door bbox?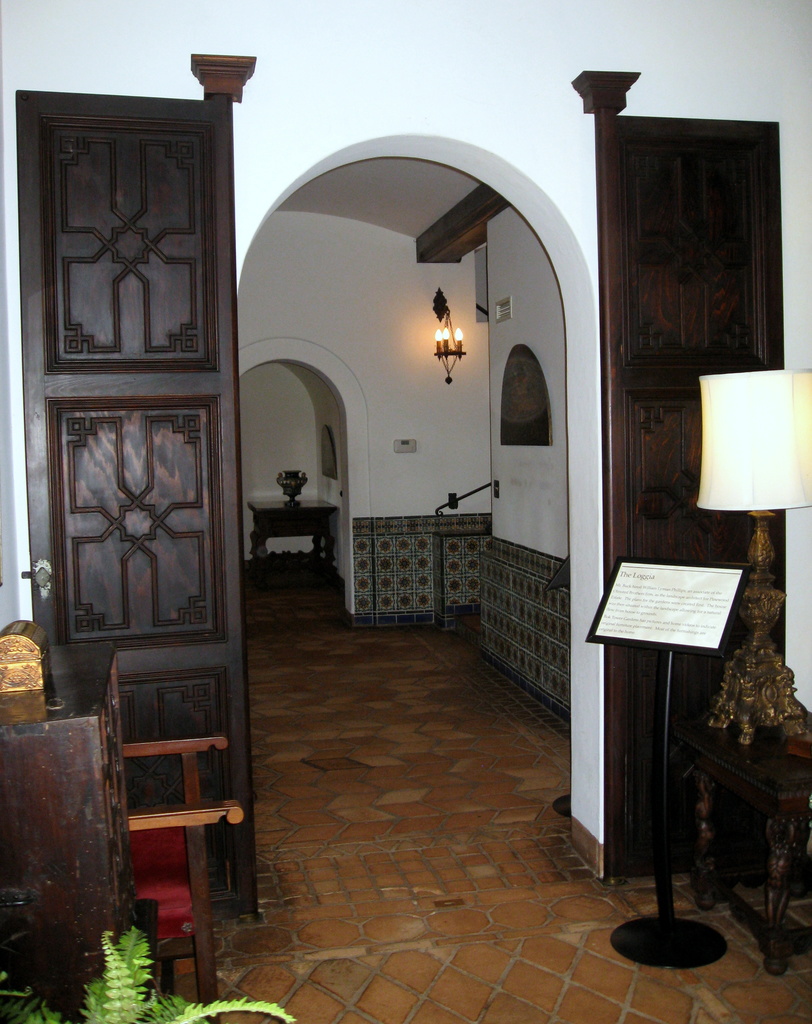
0,81,307,927
